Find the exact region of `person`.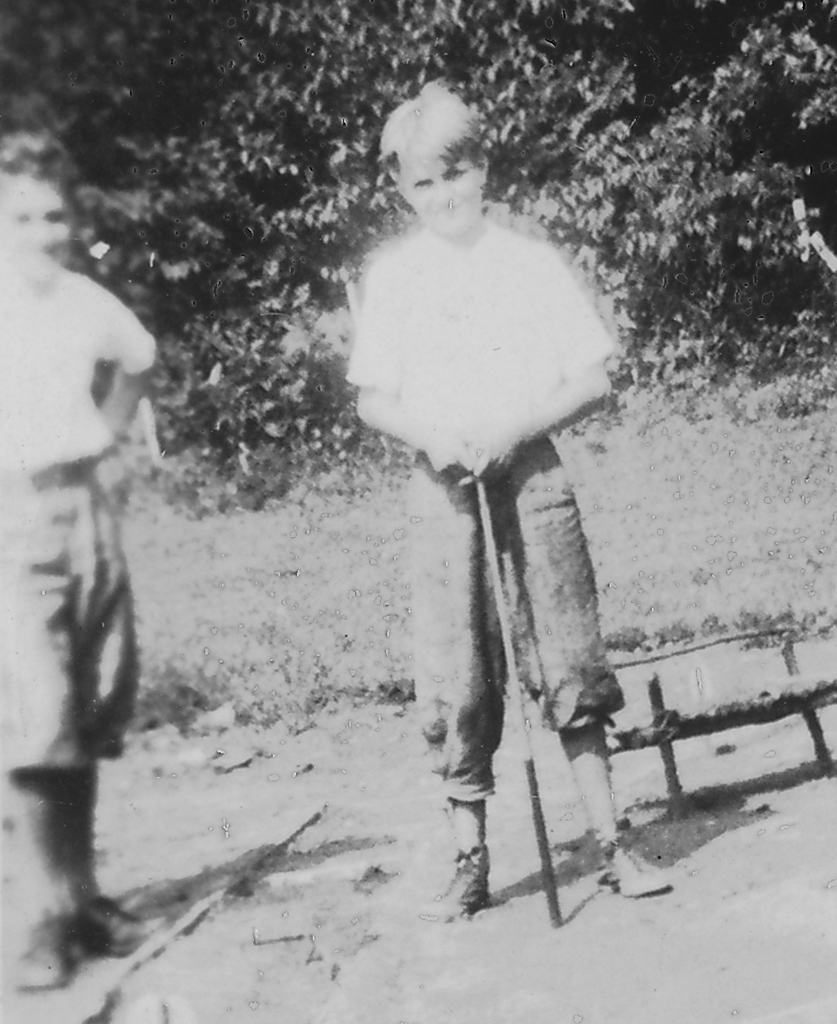
Exact region: <bbox>329, 72, 626, 943</bbox>.
